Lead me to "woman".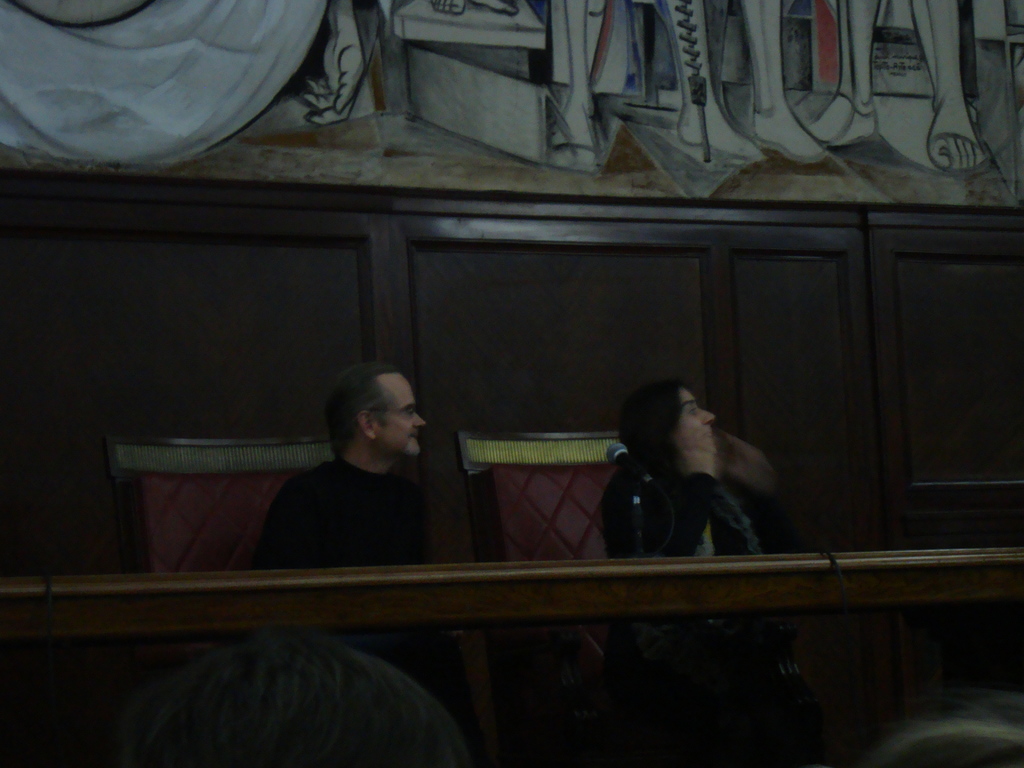
Lead to 600, 372, 800, 694.
